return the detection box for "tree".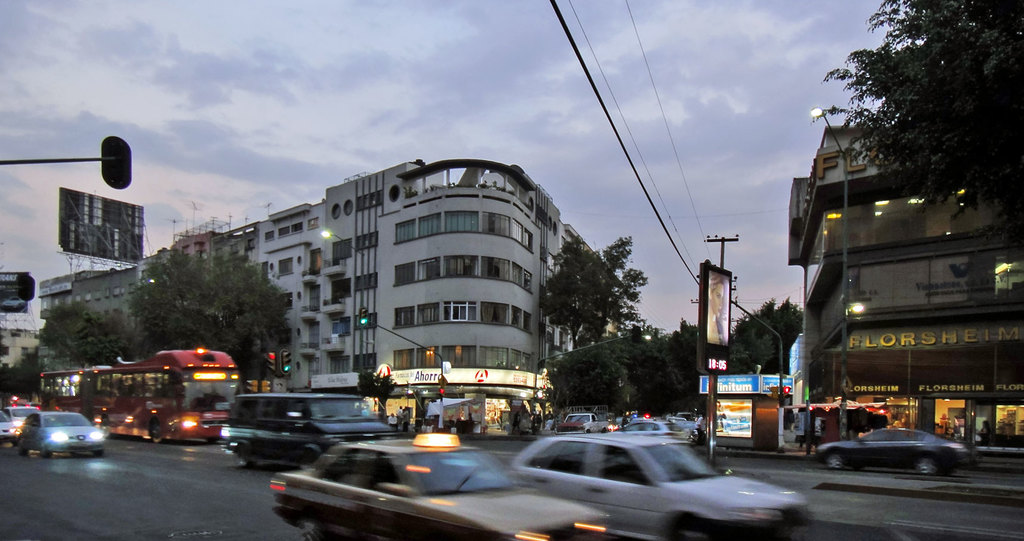
(left=74, top=309, right=140, bottom=376).
